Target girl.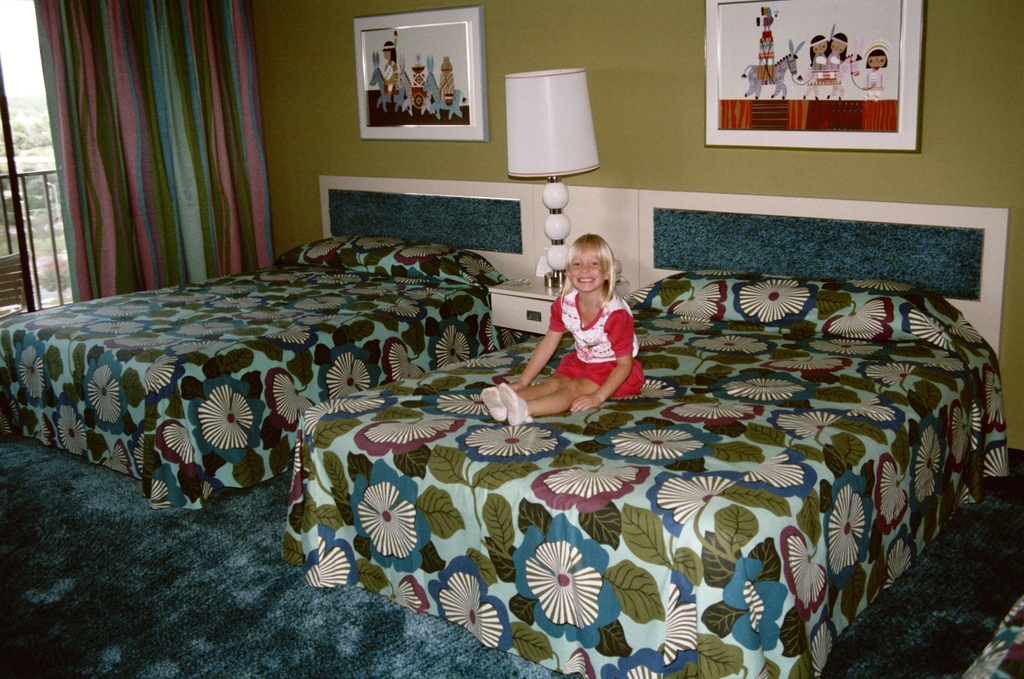
Target region: 480:230:640:427.
